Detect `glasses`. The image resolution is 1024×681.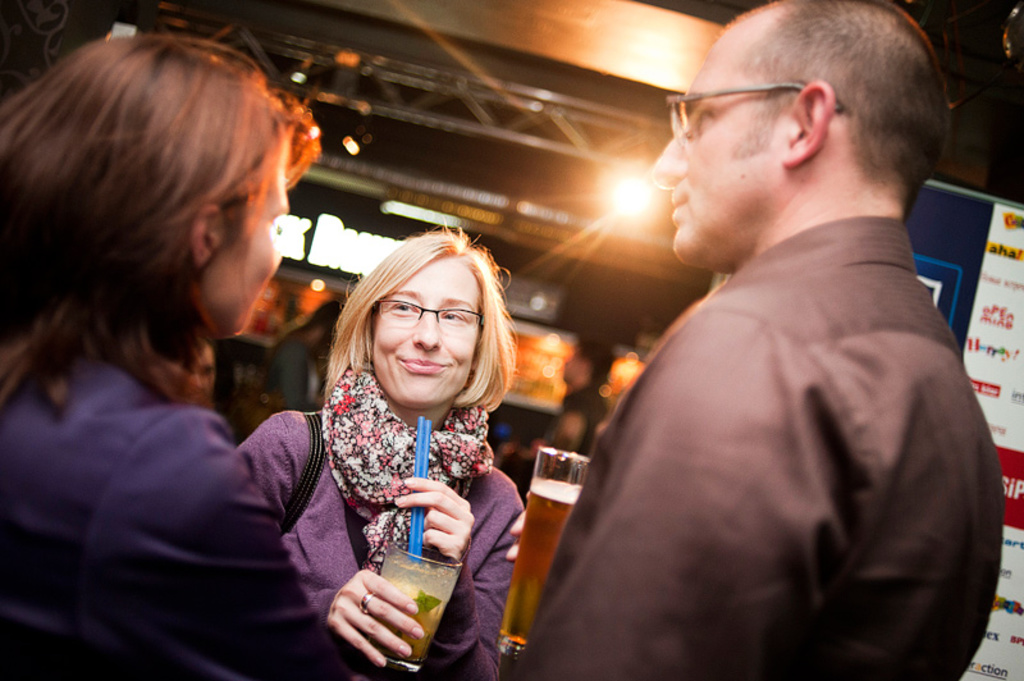
BBox(372, 298, 500, 323).
